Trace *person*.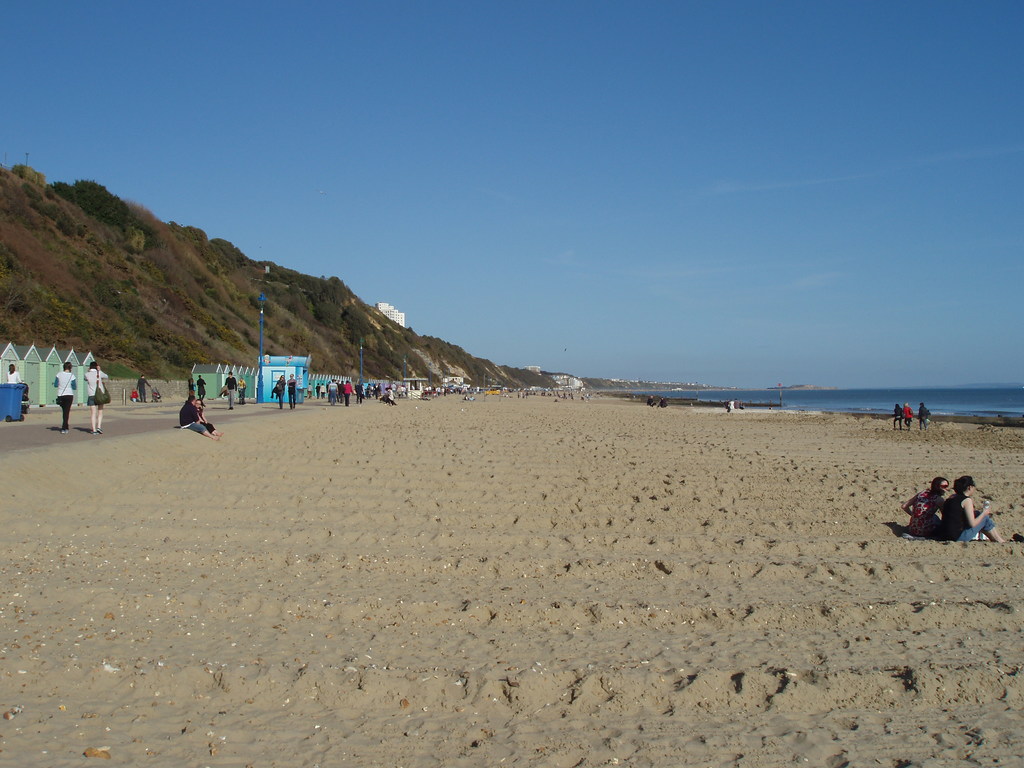
Traced to x1=287, y1=371, x2=298, y2=406.
